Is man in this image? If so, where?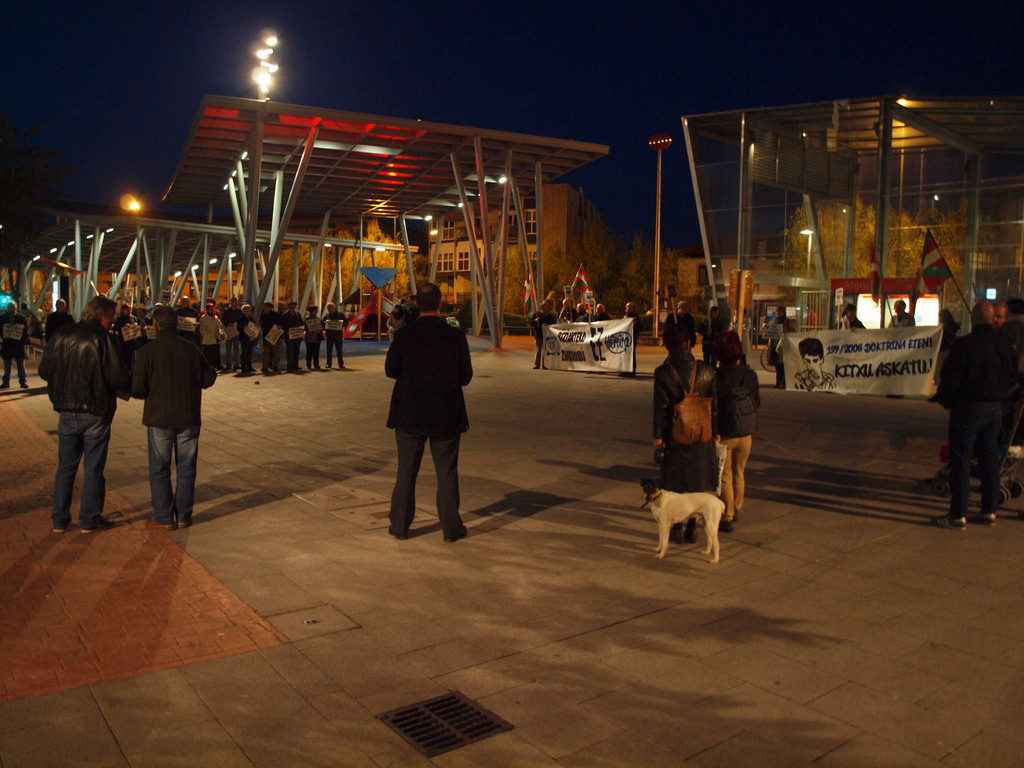
Yes, at [305,306,325,371].
